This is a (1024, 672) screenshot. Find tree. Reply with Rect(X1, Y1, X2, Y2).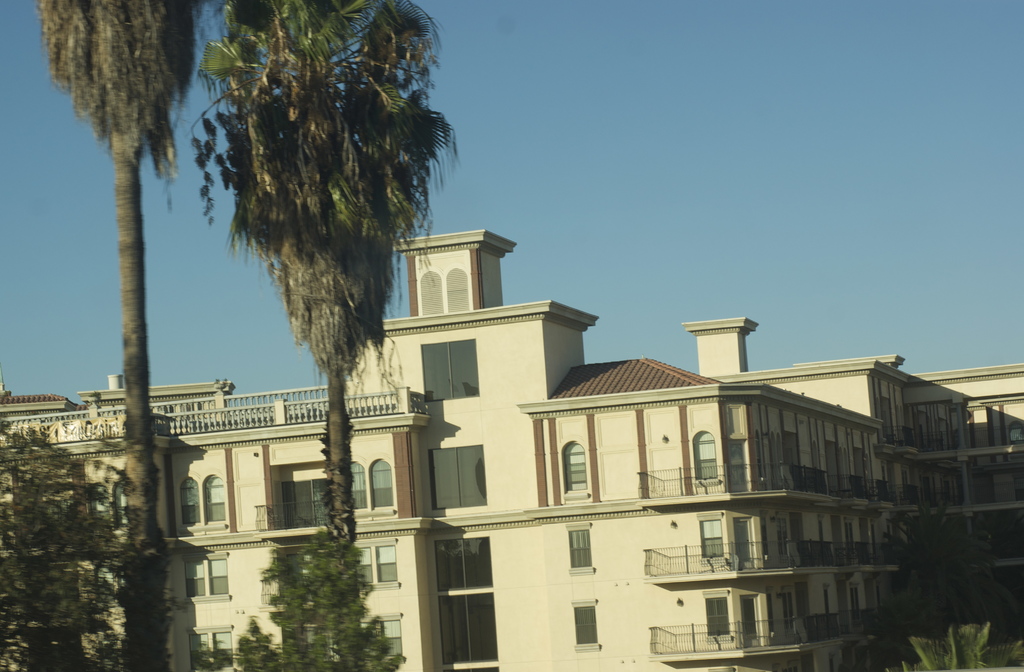
Rect(31, 0, 224, 671).
